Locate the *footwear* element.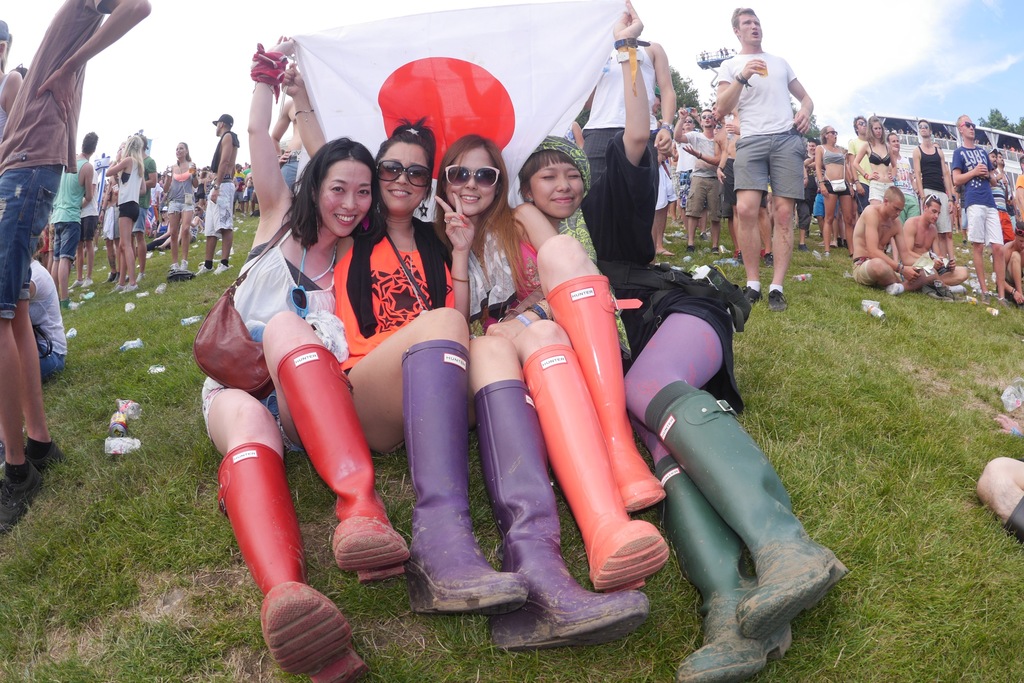
Element bbox: detection(745, 288, 765, 306).
